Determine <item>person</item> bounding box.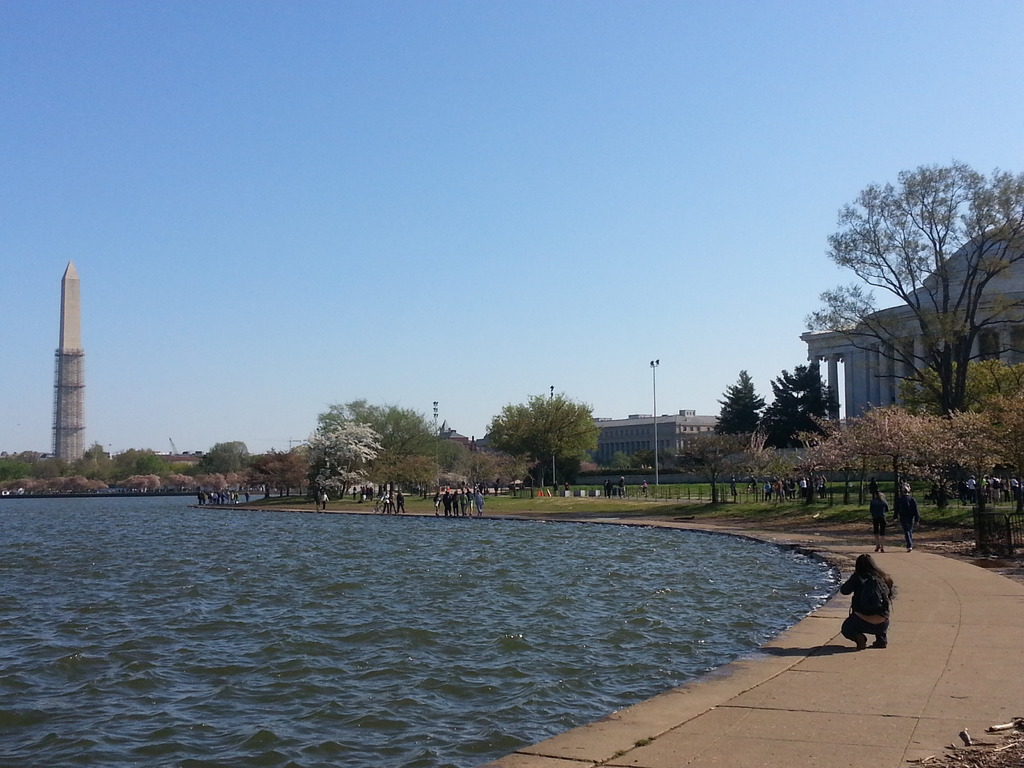
Determined: l=552, t=481, r=559, b=497.
